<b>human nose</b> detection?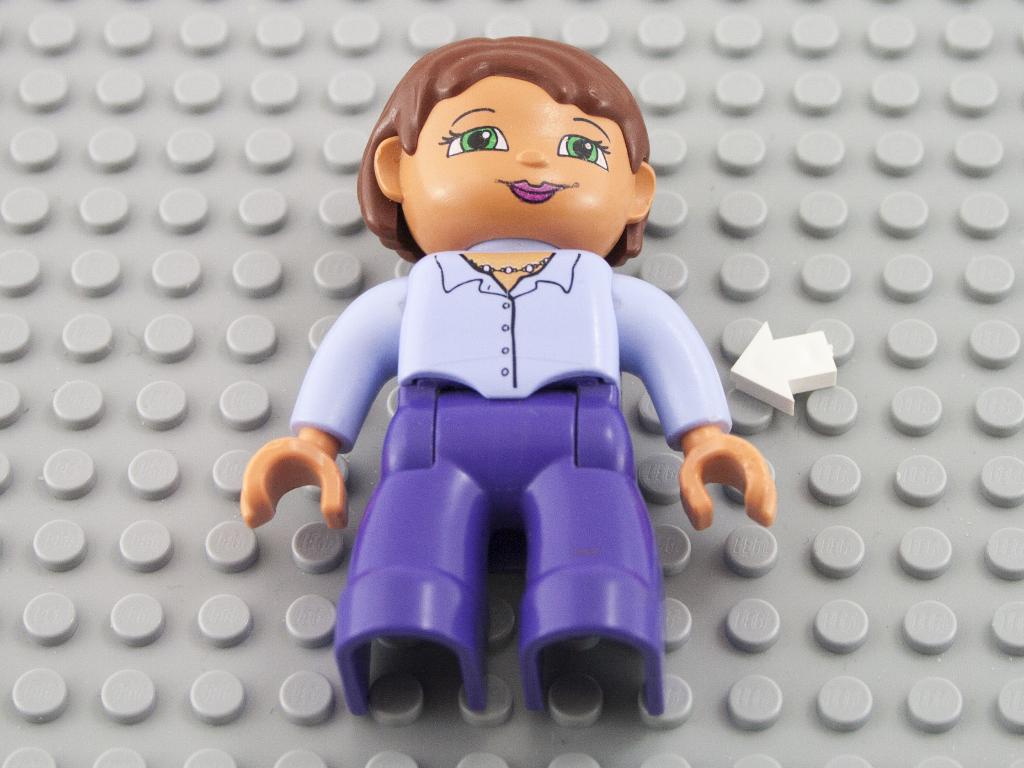
515, 148, 548, 164
